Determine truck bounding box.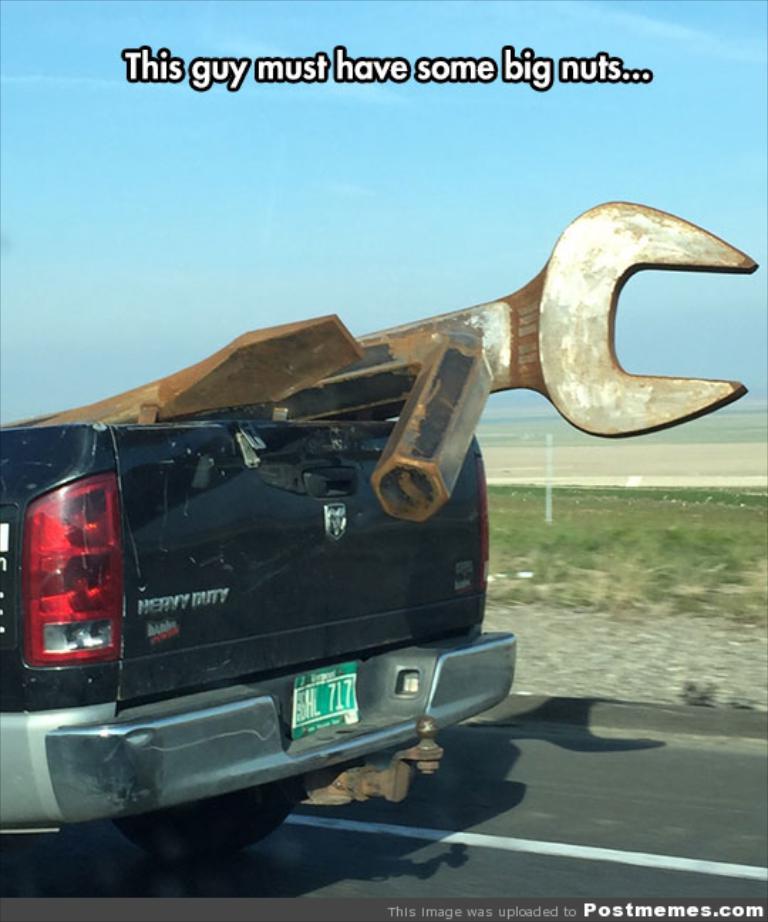
Determined: bbox=(3, 333, 536, 831).
